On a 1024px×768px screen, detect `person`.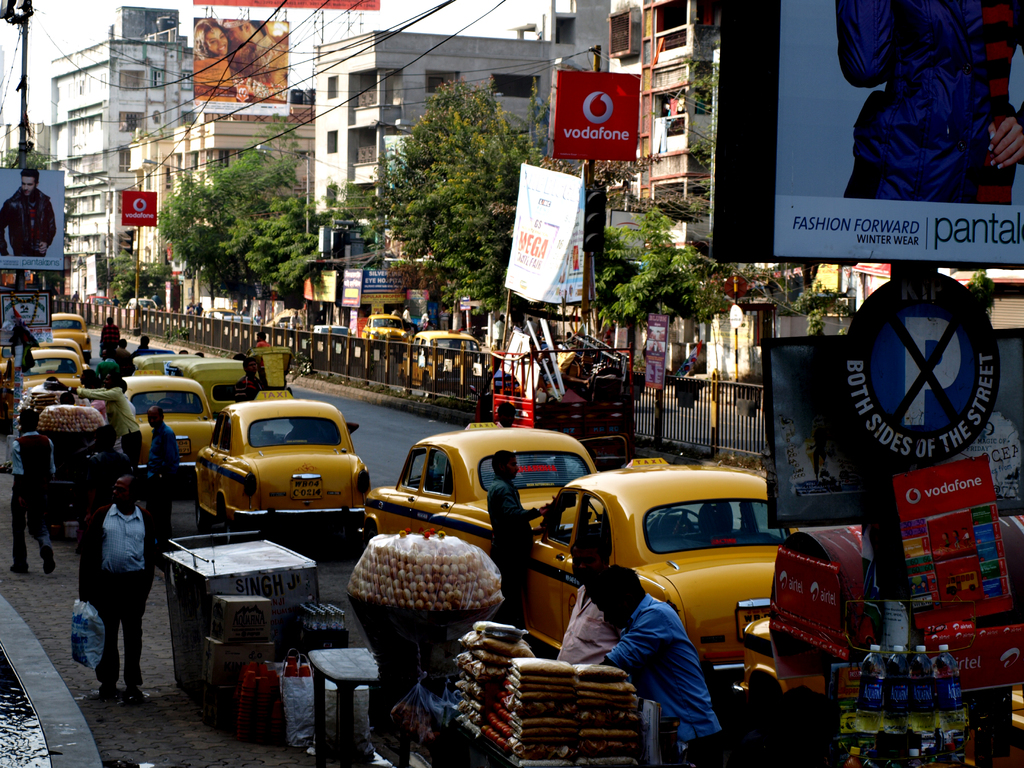
l=147, t=404, r=177, b=540.
